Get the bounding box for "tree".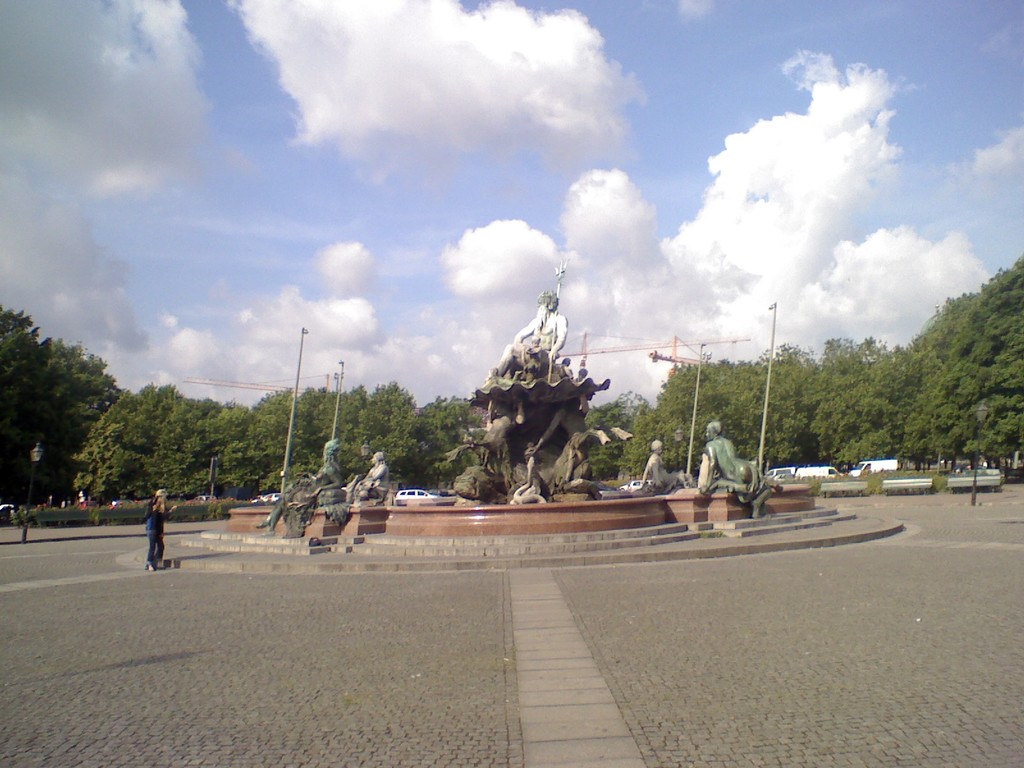
246 379 301 492.
